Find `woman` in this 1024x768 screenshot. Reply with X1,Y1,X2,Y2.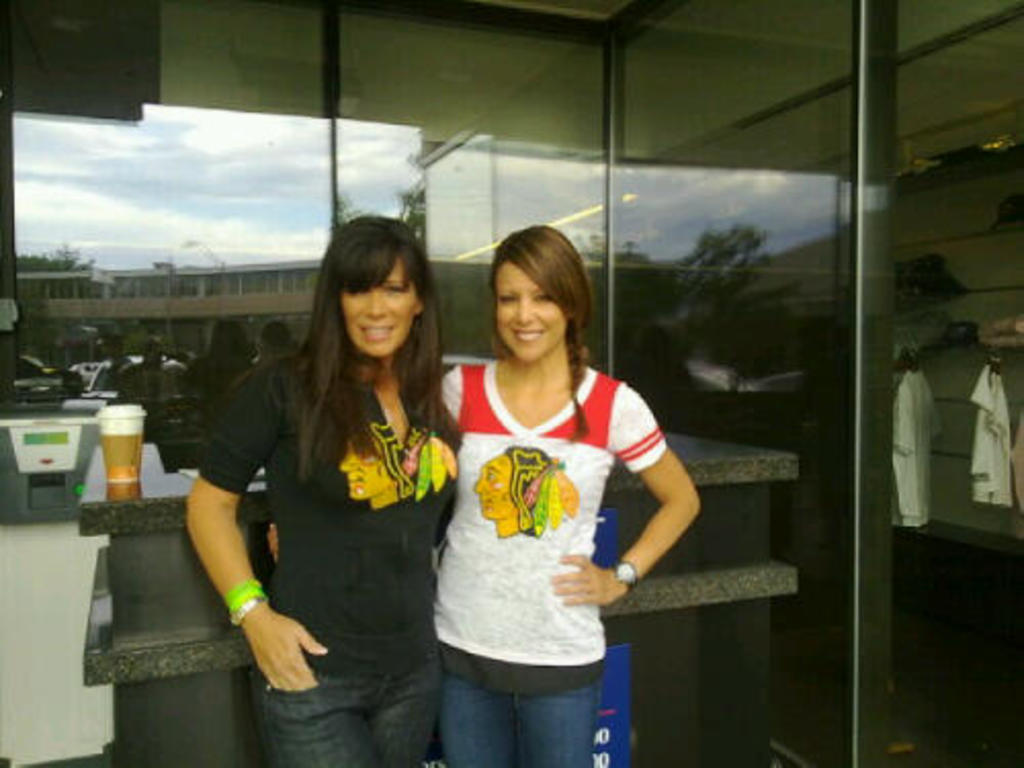
176,207,461,766.
